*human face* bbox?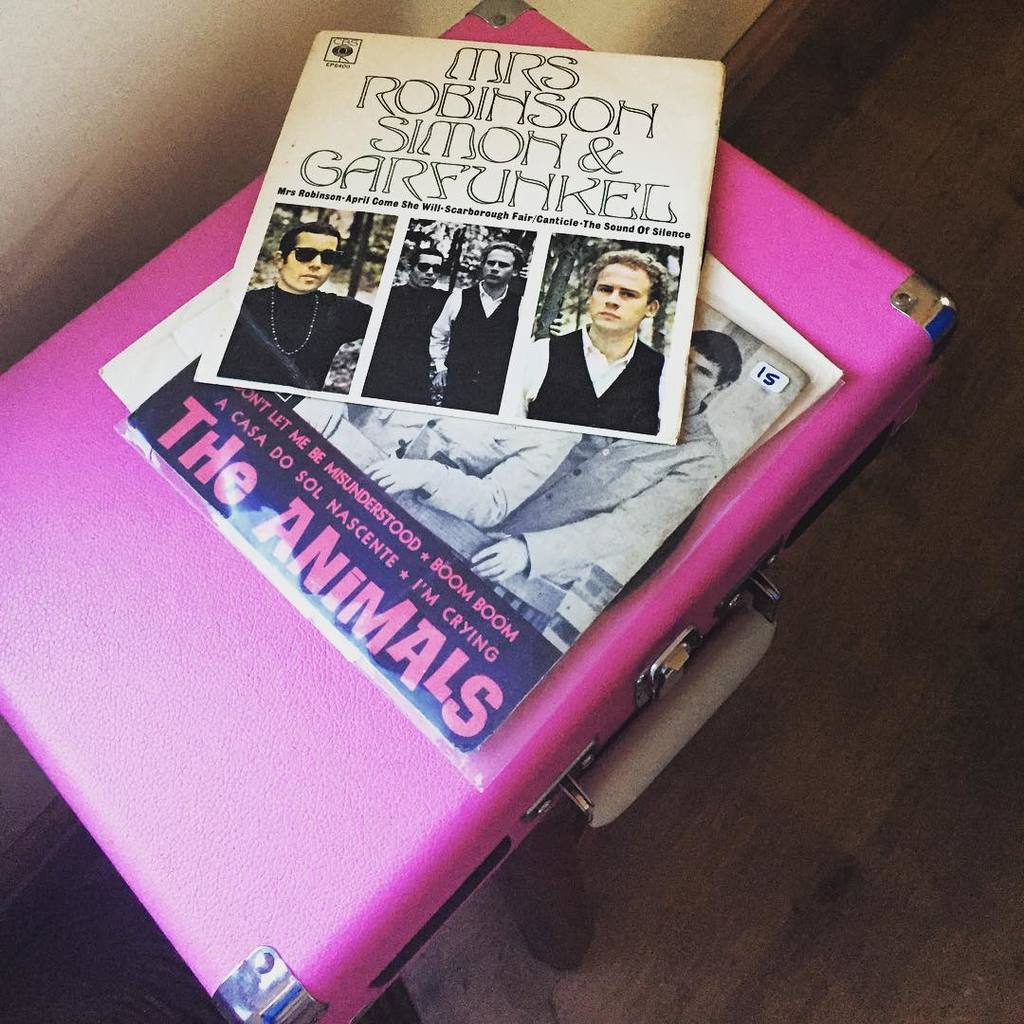
box(685, 350, 717, 407)
